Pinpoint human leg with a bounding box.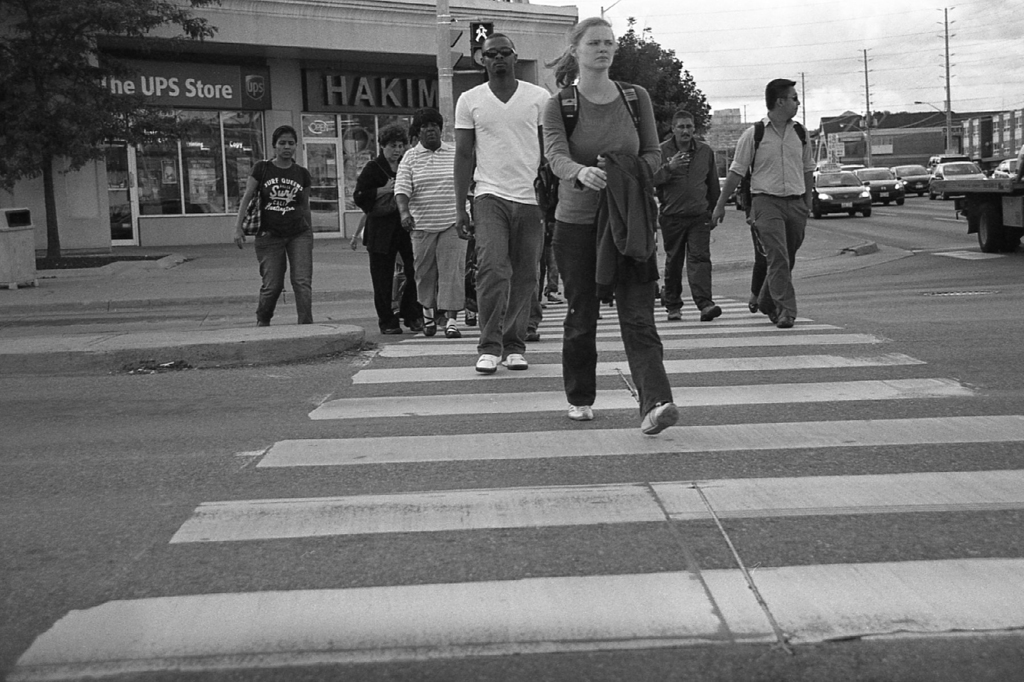
(left=400, top=235, right=417, bottom=330).
